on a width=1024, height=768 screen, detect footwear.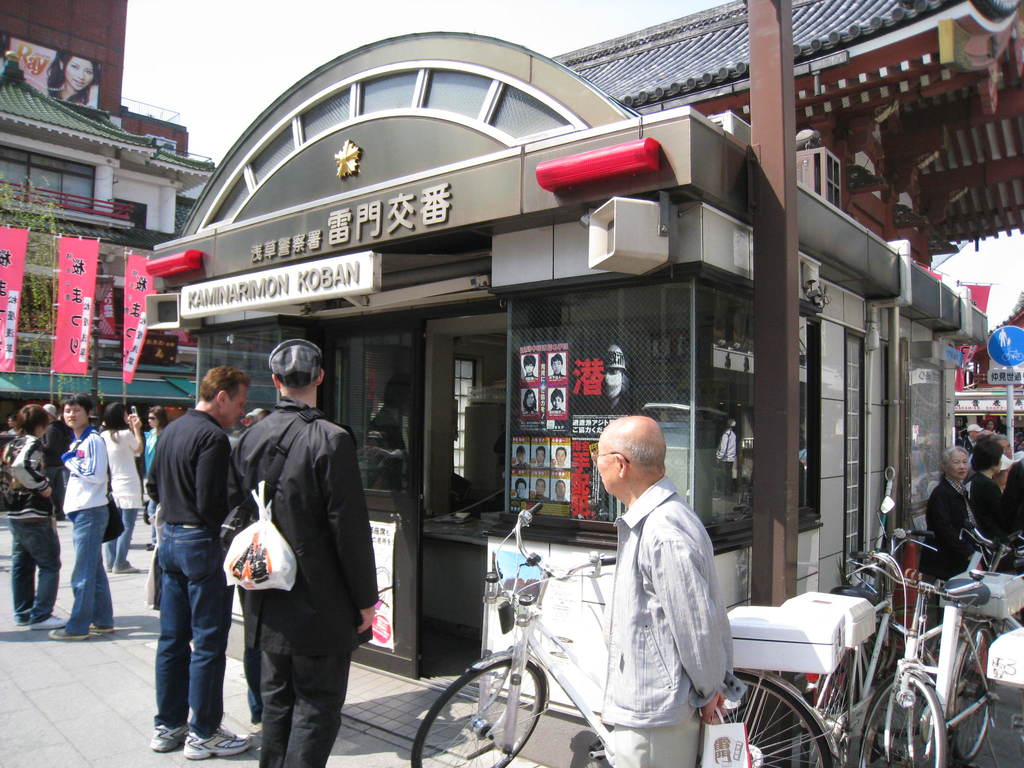
box(182, 724, 253, 760).
